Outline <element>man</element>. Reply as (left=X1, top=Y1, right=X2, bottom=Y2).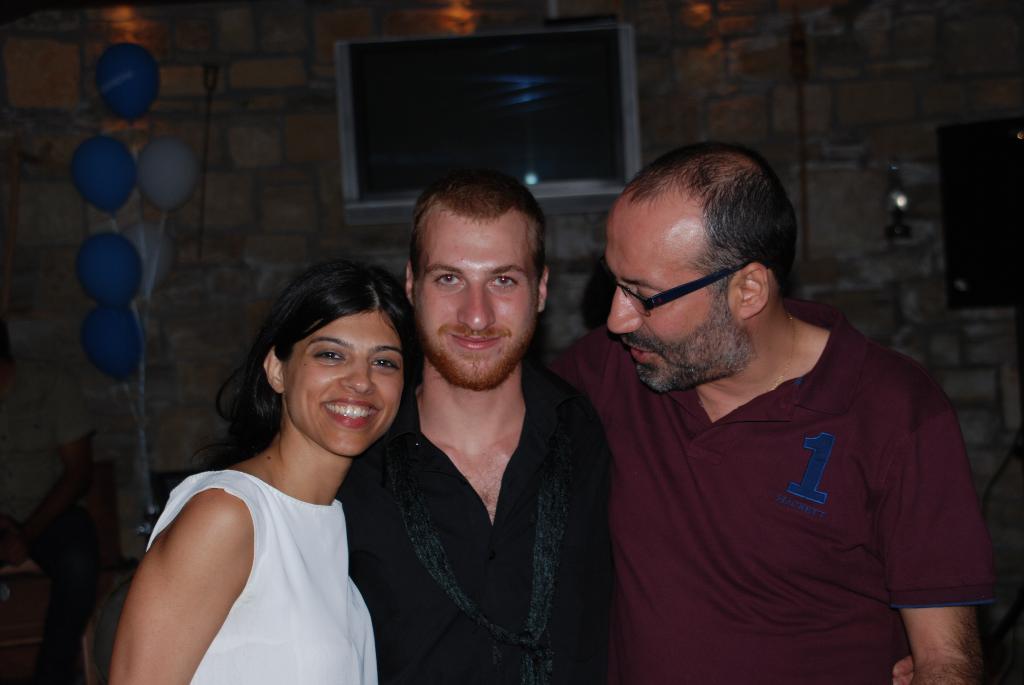
(left=548, top=126, right=992, bottom=683).
